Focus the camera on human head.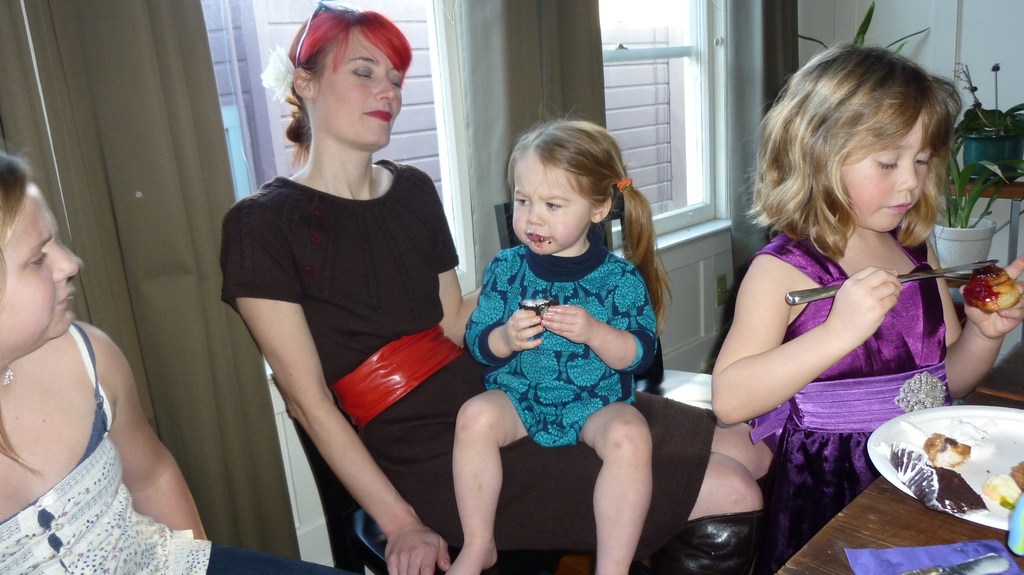
Focus region: locate(753, 42, 961, 235).
